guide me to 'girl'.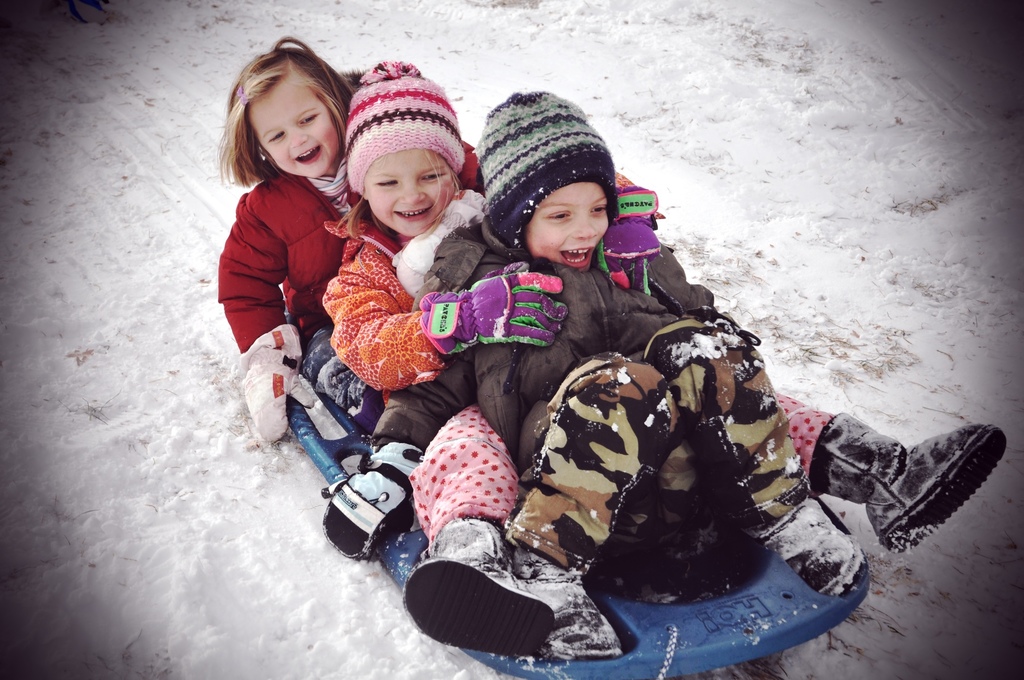
Guidance: [x1=321, y1=57, x2=1007, y2=659].
